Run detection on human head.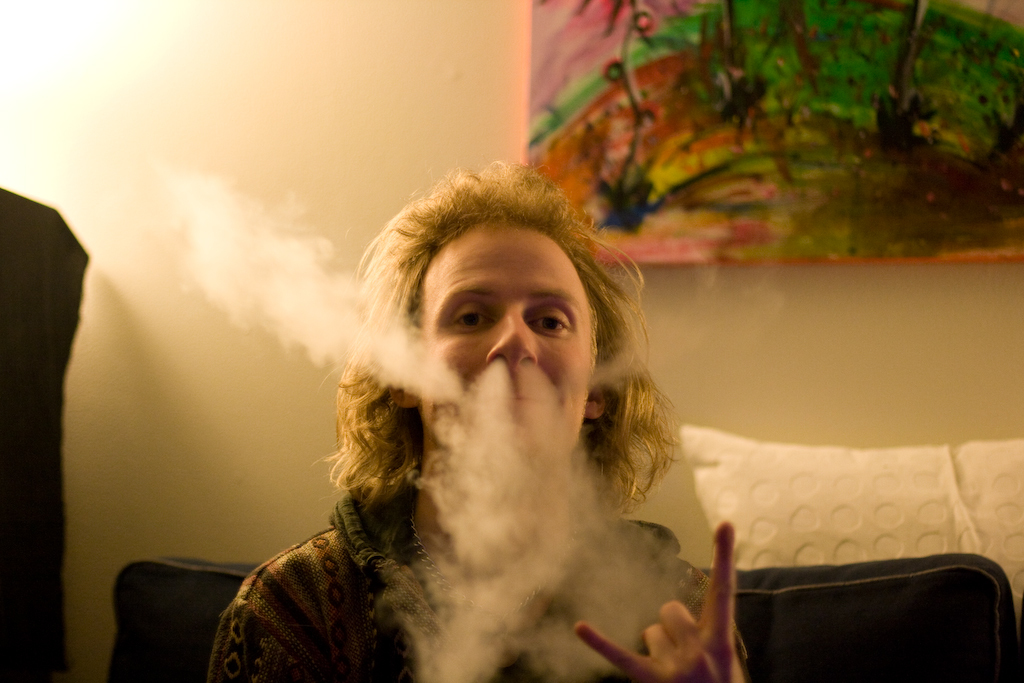
Result: <box>354,175,644,504</box>.
